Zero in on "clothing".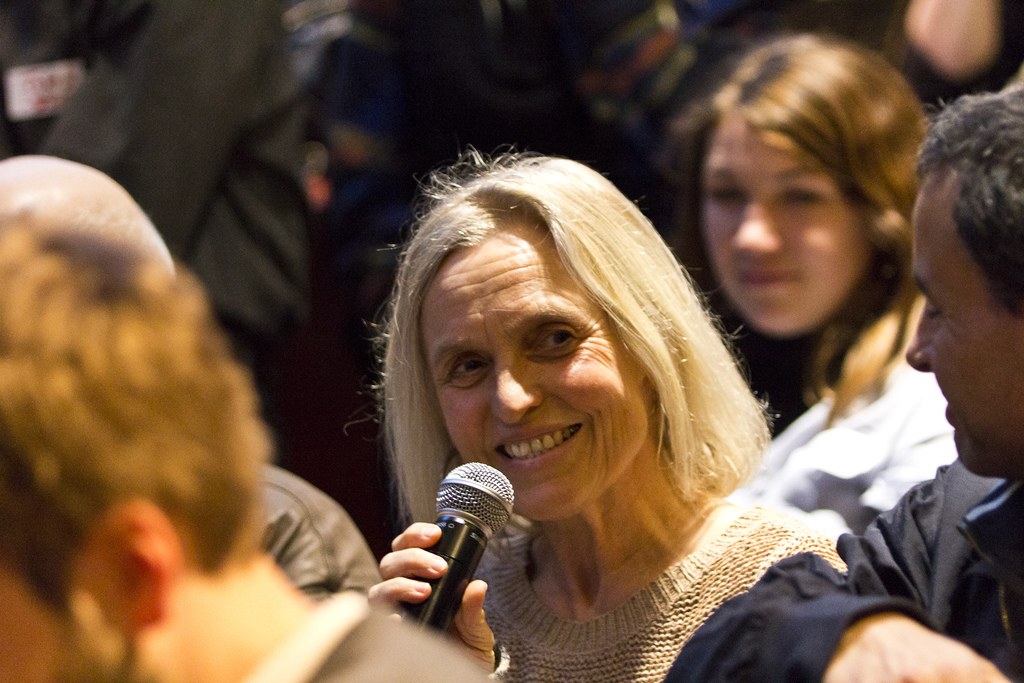
Zeroed in: 467 501 855 682.
